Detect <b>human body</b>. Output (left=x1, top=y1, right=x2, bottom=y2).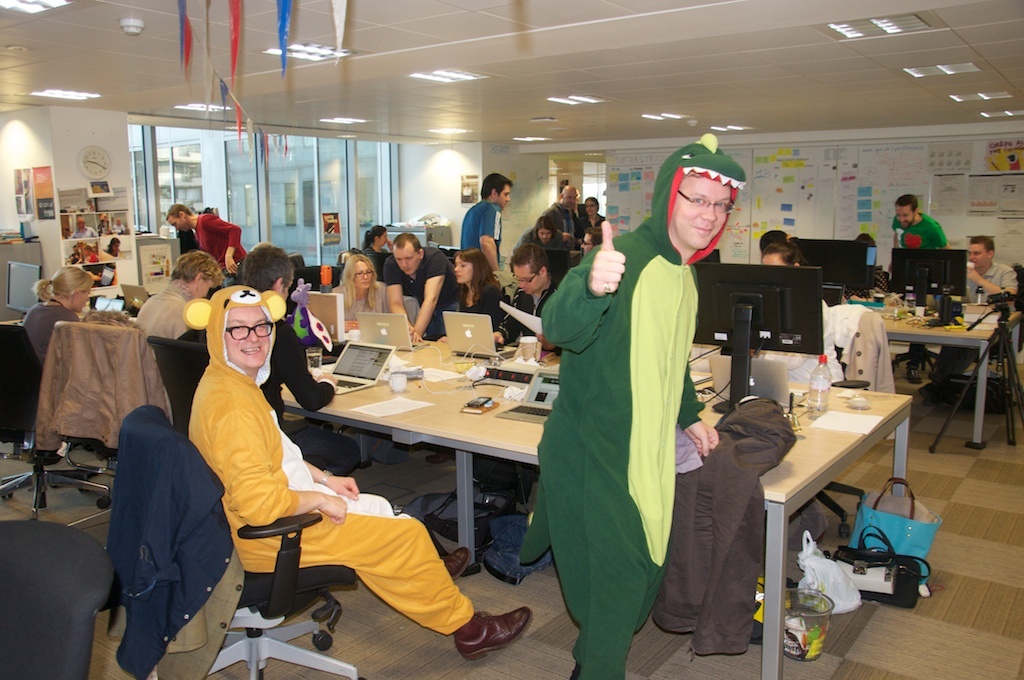
(left=456, top=244, right=514, bottom=355).
